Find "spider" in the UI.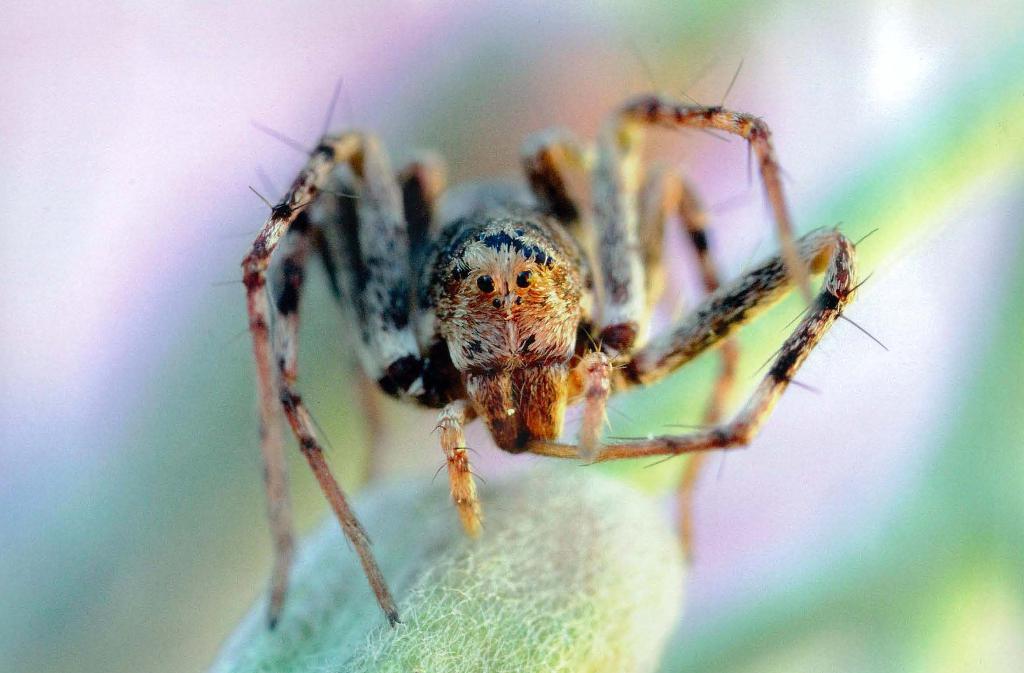
UI element at 218 37 886 628.
